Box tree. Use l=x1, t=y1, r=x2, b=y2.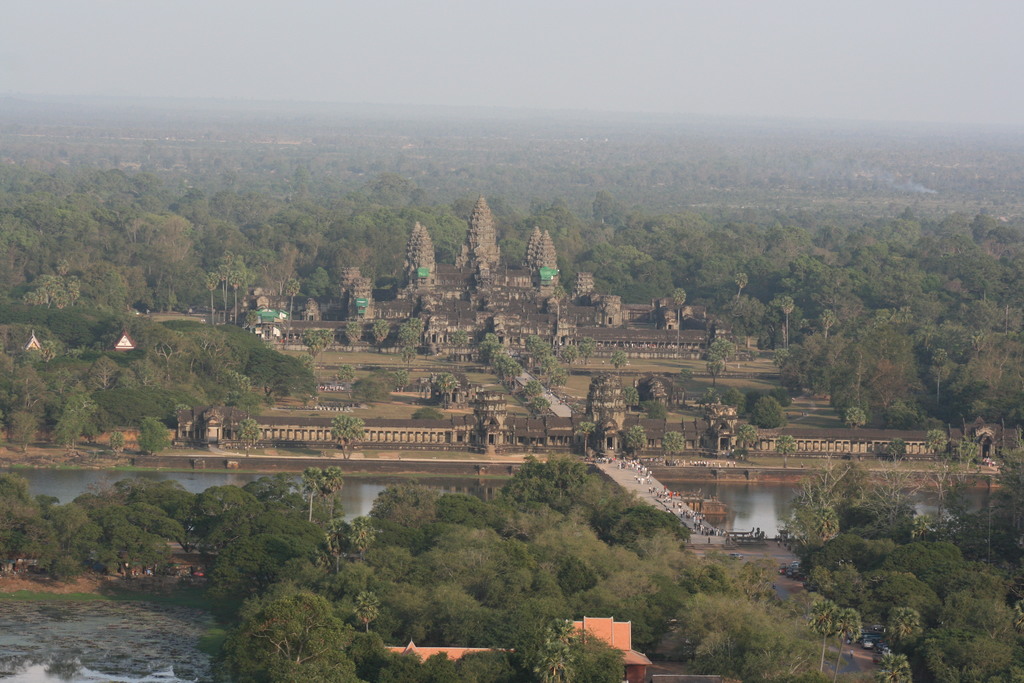
l=680, t=368, r=695, b=393.
